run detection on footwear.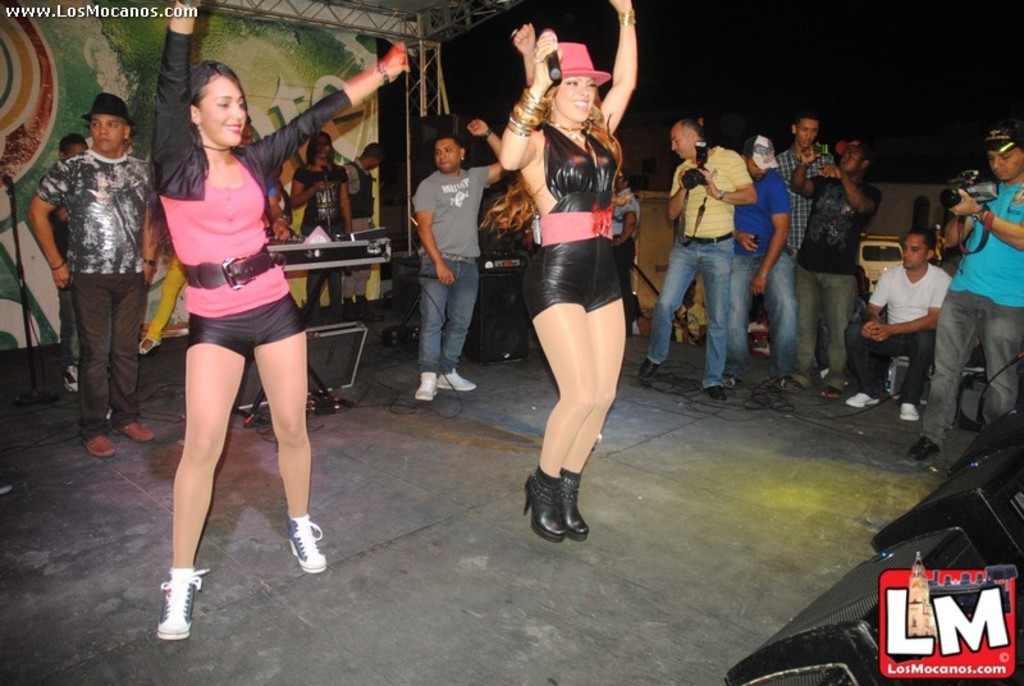
Result: bbox=(439, 369, 475, 388).
